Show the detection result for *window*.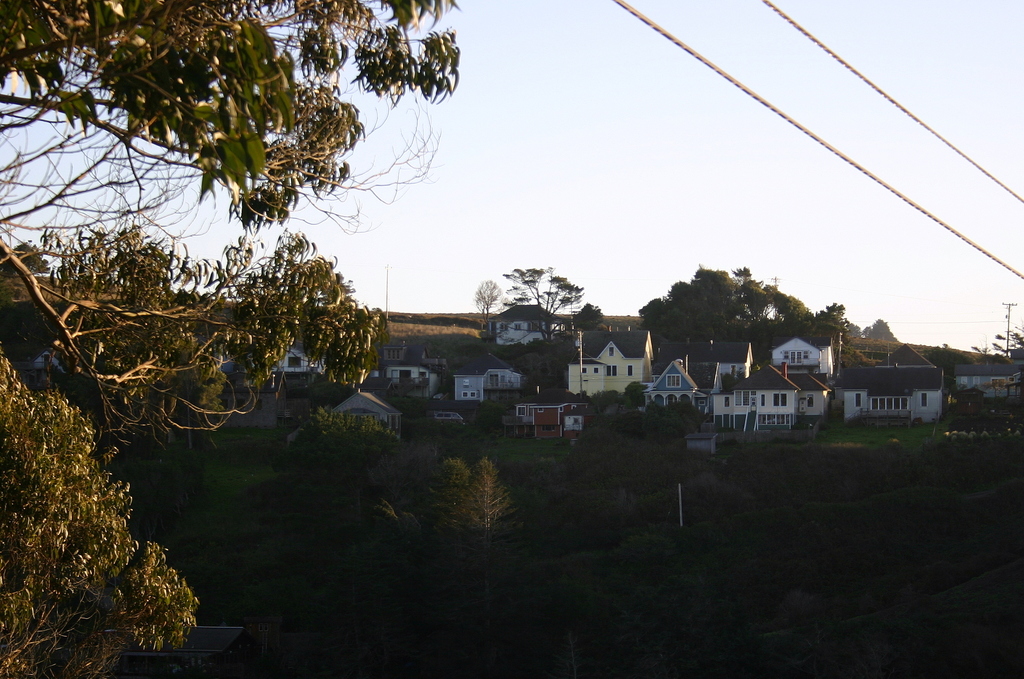
<bbox>803, 351, 809, 358</bbox>.
